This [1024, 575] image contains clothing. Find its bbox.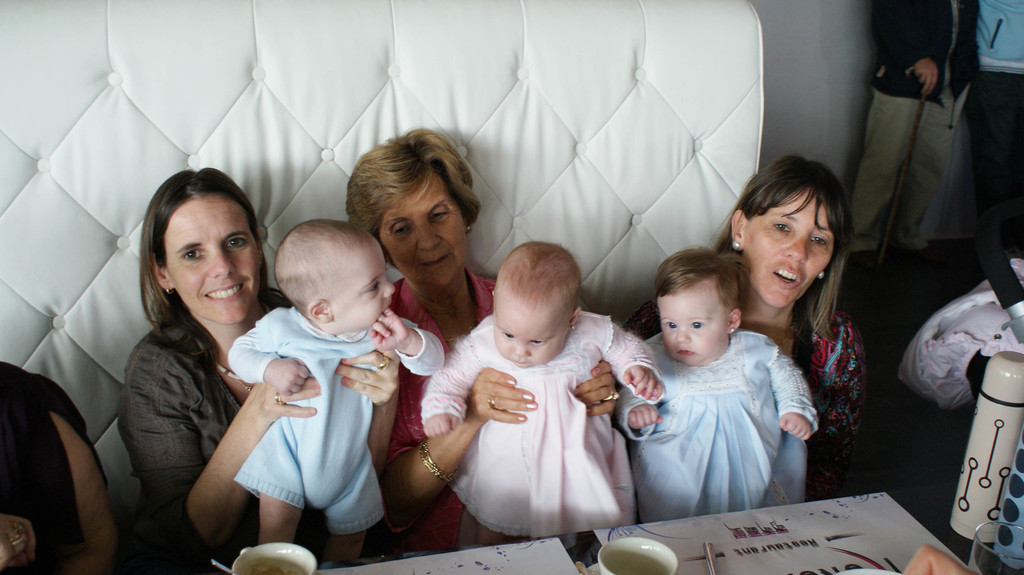
[left=906, top=268, right=1023, bottom=446].
